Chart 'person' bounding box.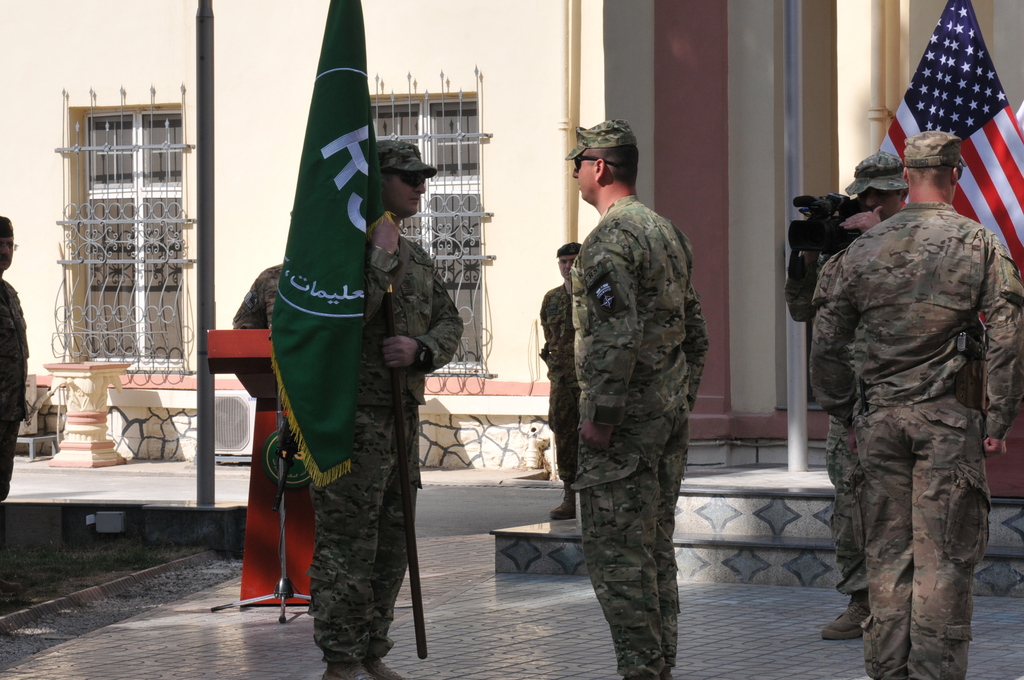
Charted: x1=540, y1=236, x2=582, y2=525.
